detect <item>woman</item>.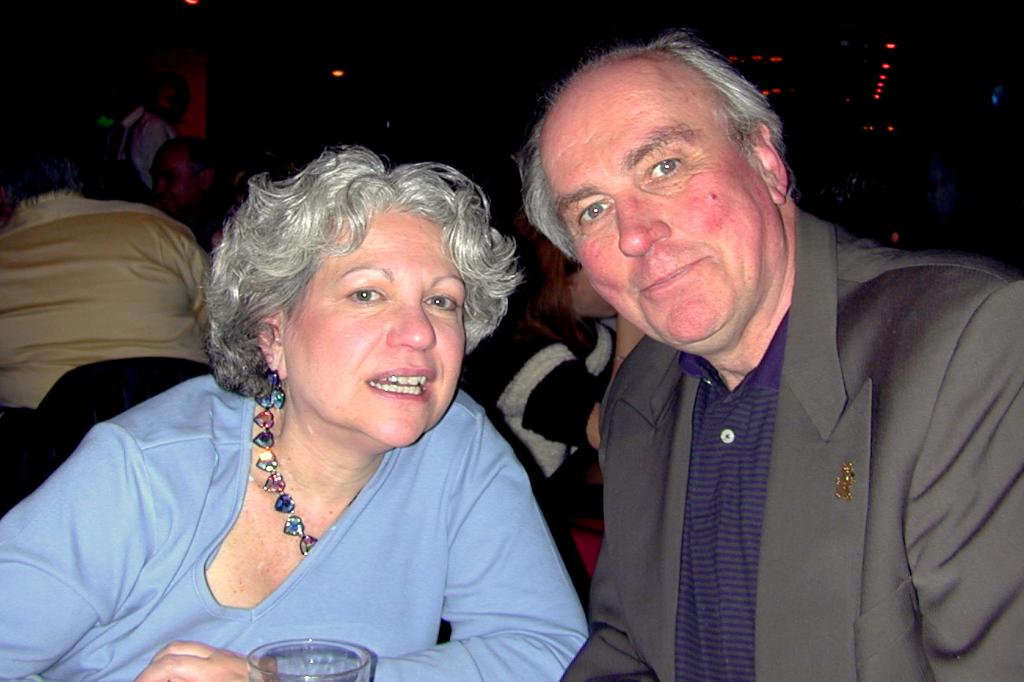
Detected at 0:144:591:681.
